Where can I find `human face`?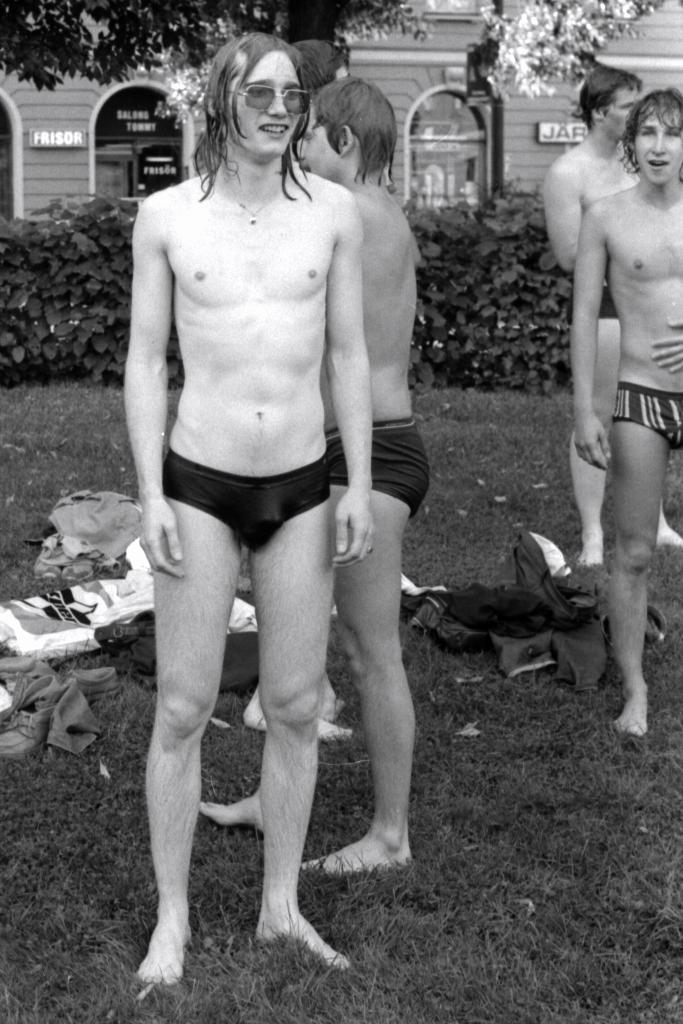
You can find it at 604/78/646/140.
